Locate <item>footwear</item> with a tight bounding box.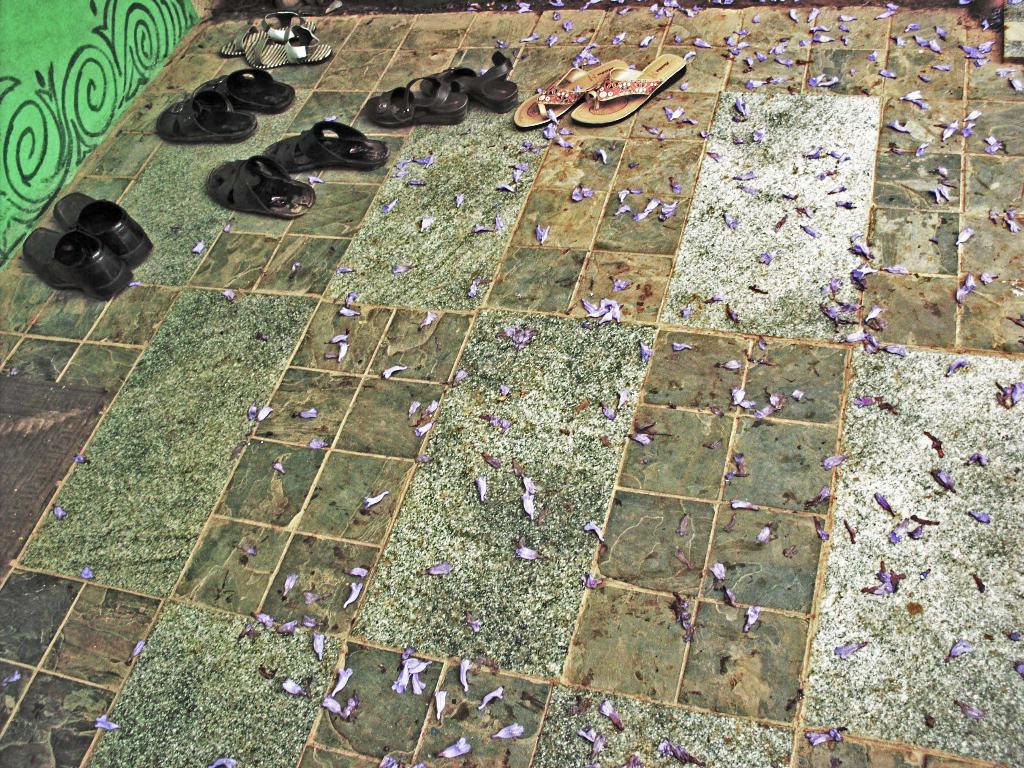
l=257, t=120, r=387, b=172.
